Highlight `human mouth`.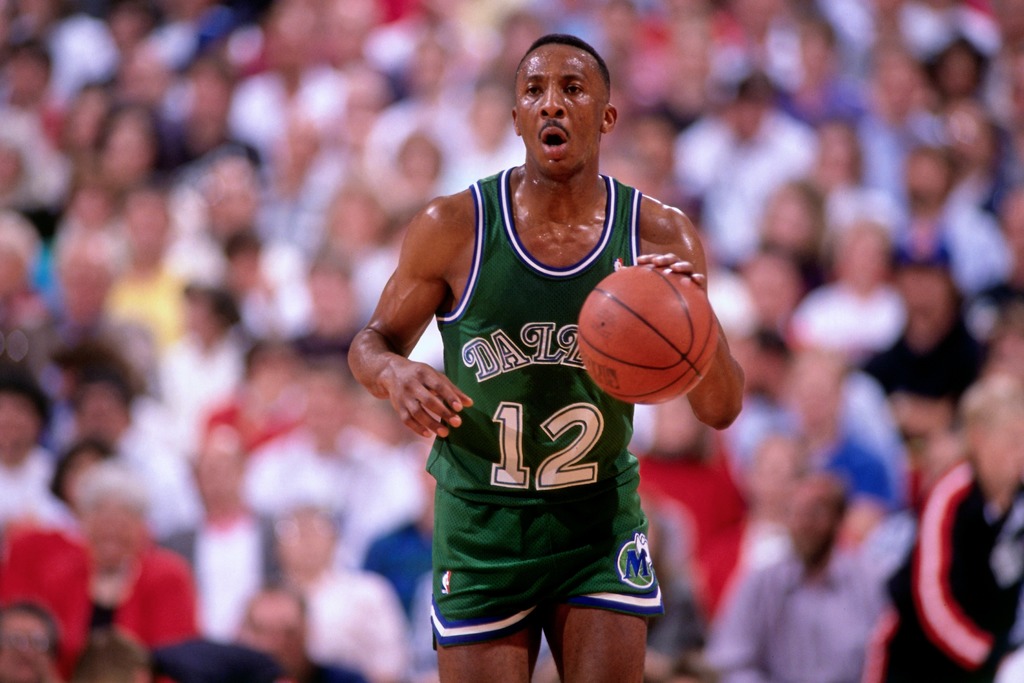
Highlighted region: select_region(539, 126, 570, 158).
